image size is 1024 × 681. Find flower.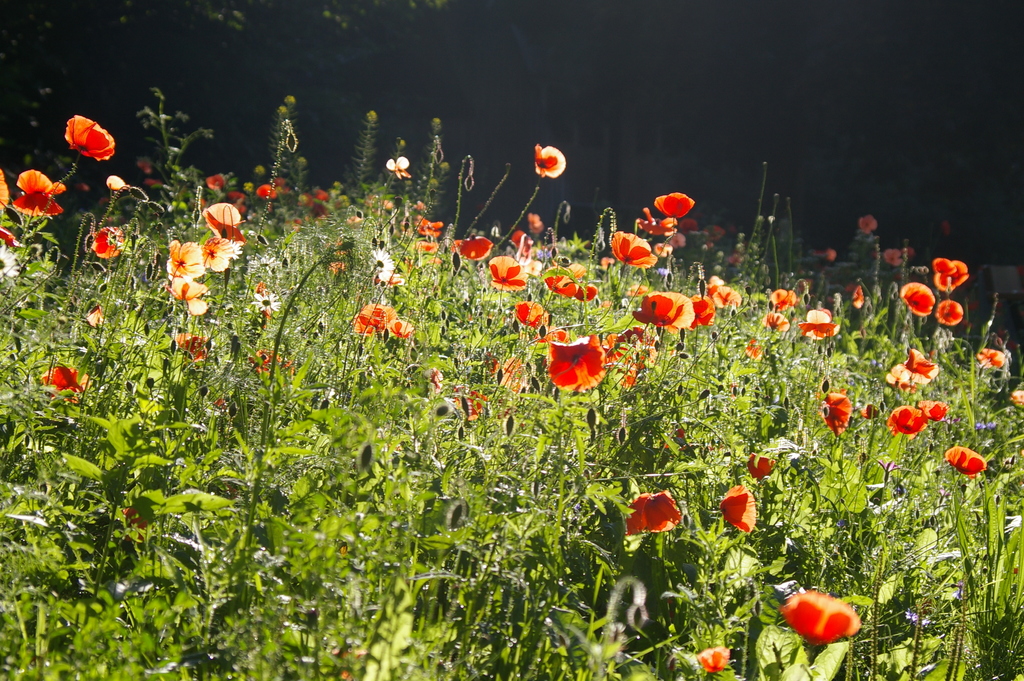
(882, 249, 906, 265).
